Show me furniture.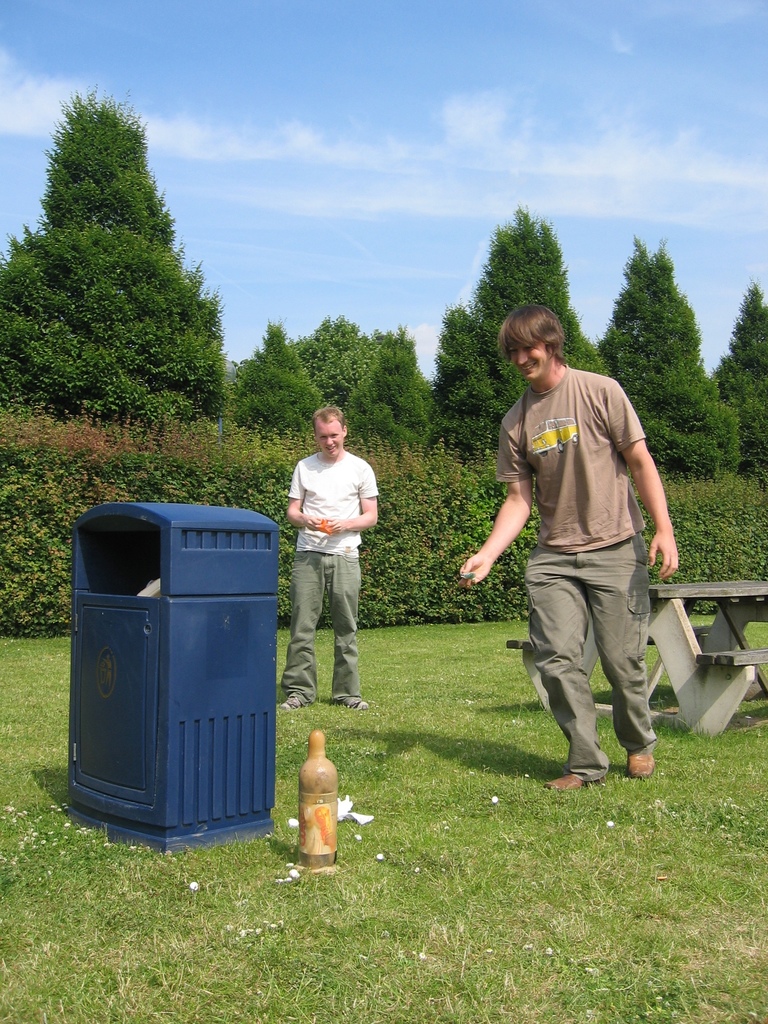
furniture is here: BBox(508, 578, 767, 735).
